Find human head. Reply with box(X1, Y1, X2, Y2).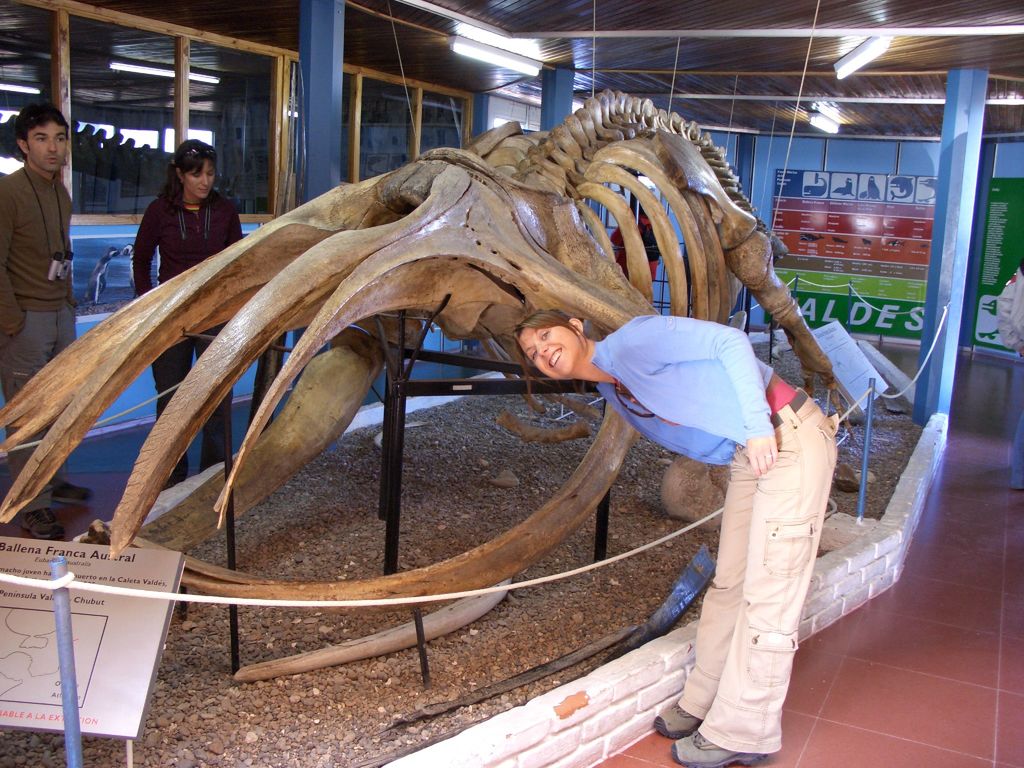
box(13, 106, 68, 169).
